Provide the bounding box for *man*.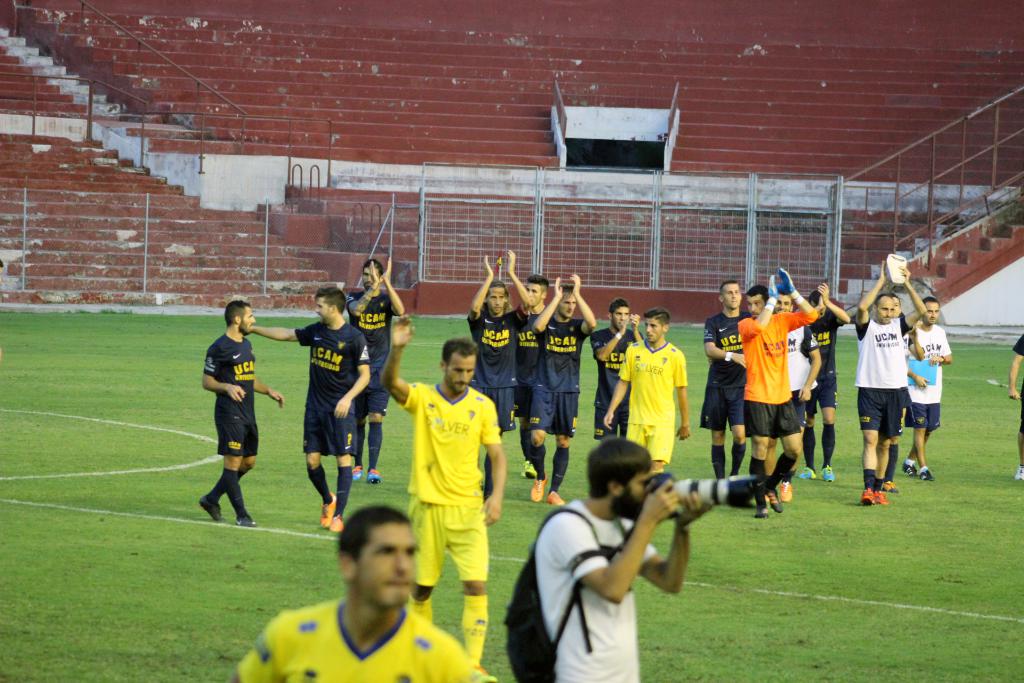
<region>246, 285, 372, 532</region>.
